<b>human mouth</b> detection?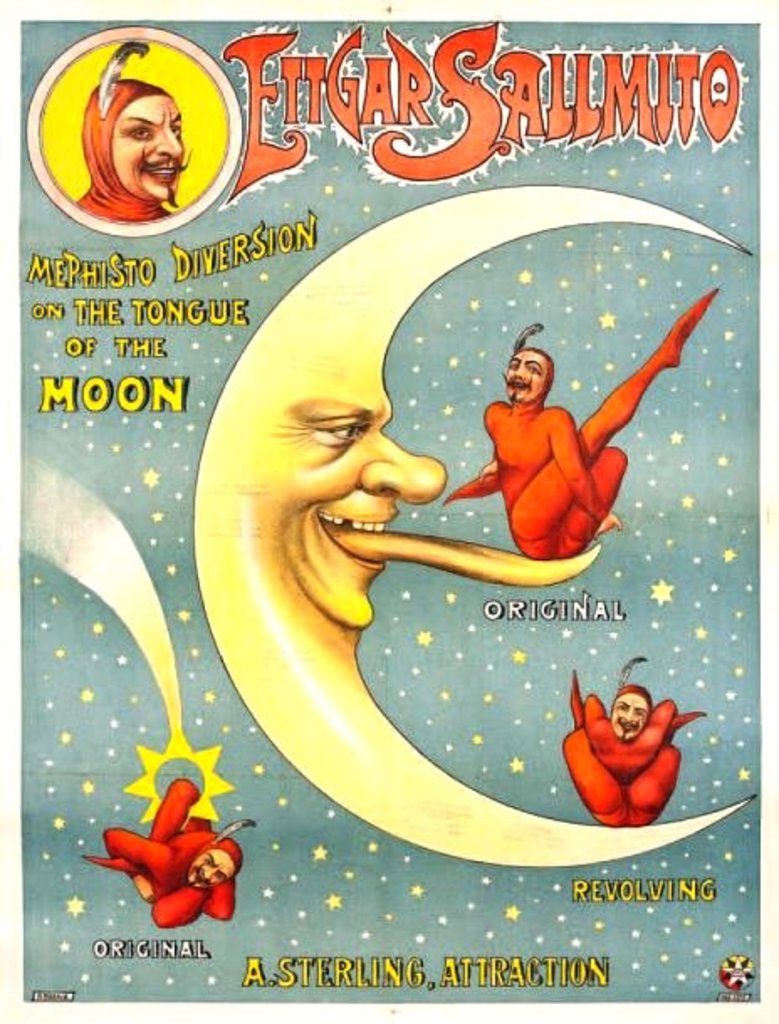
crop(139, 151, 185, 186)
